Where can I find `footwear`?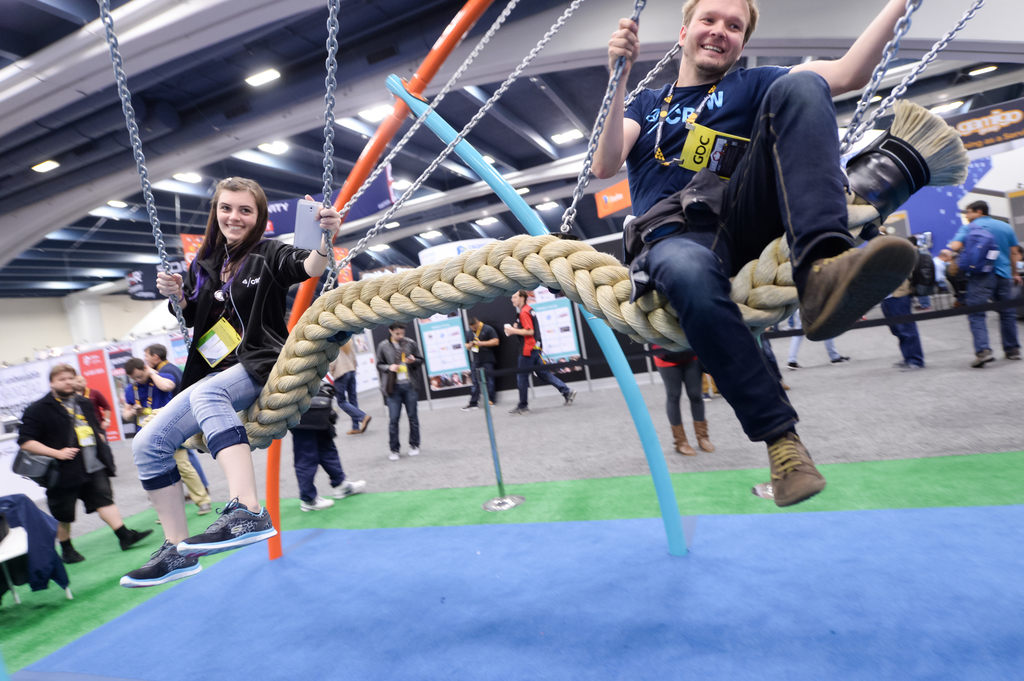
You can find it at x1=902, y1=358, x2=922, y2=369.
